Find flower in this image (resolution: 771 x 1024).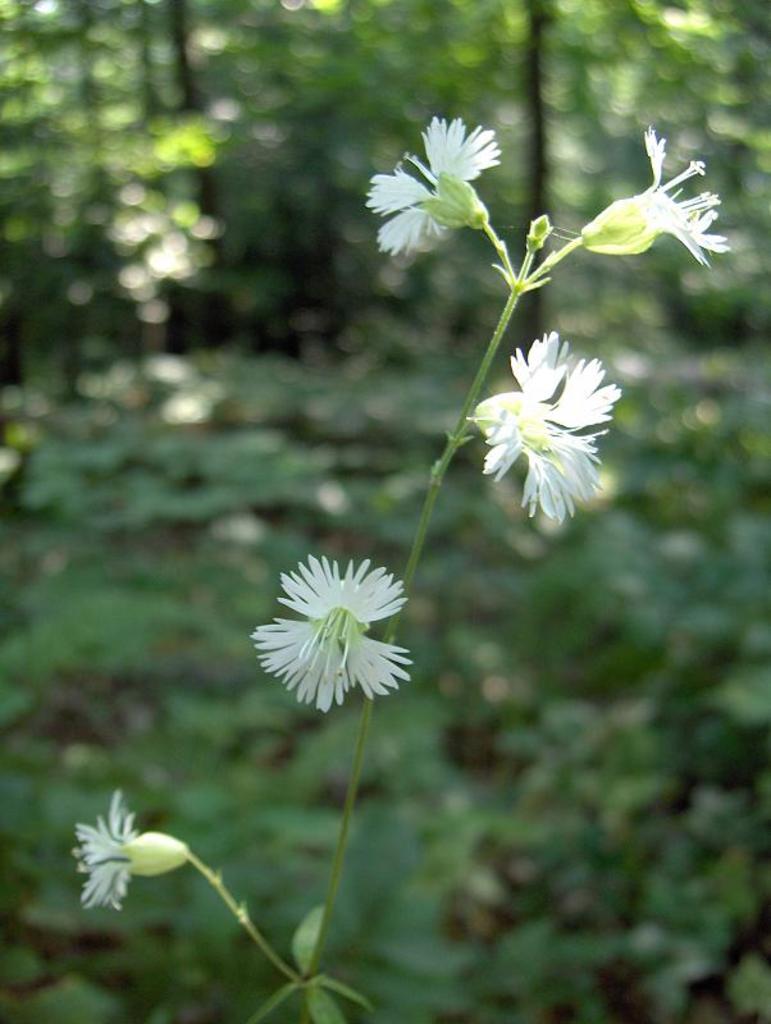
bbox=[263, 526, 428, 718].
